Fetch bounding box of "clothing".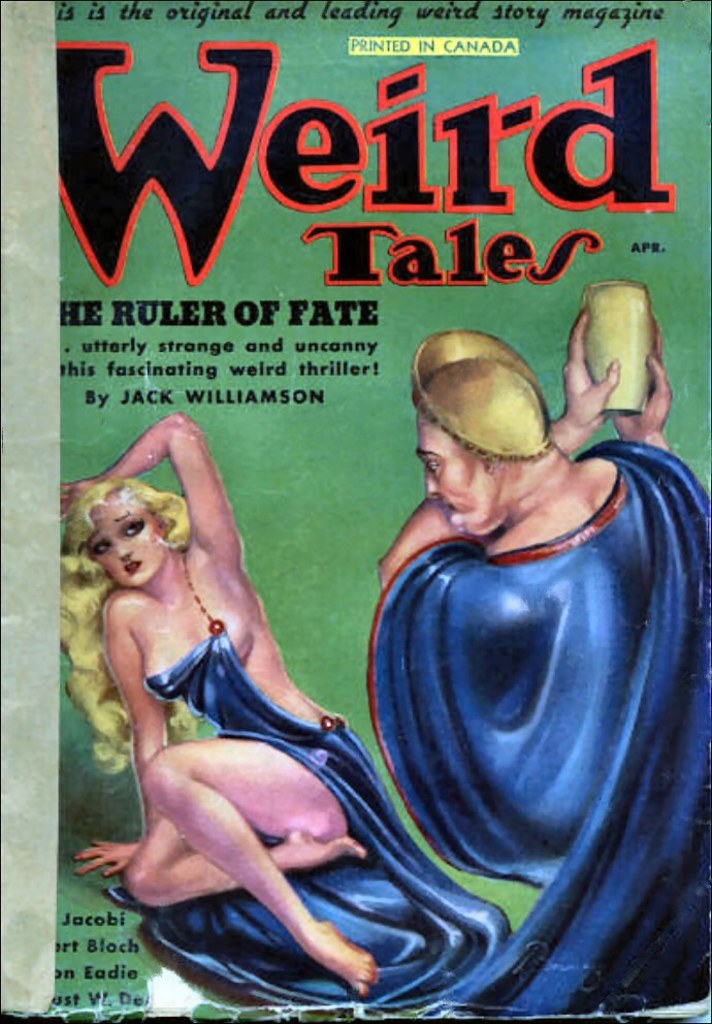
Bbox: [103,634,517,1023].
